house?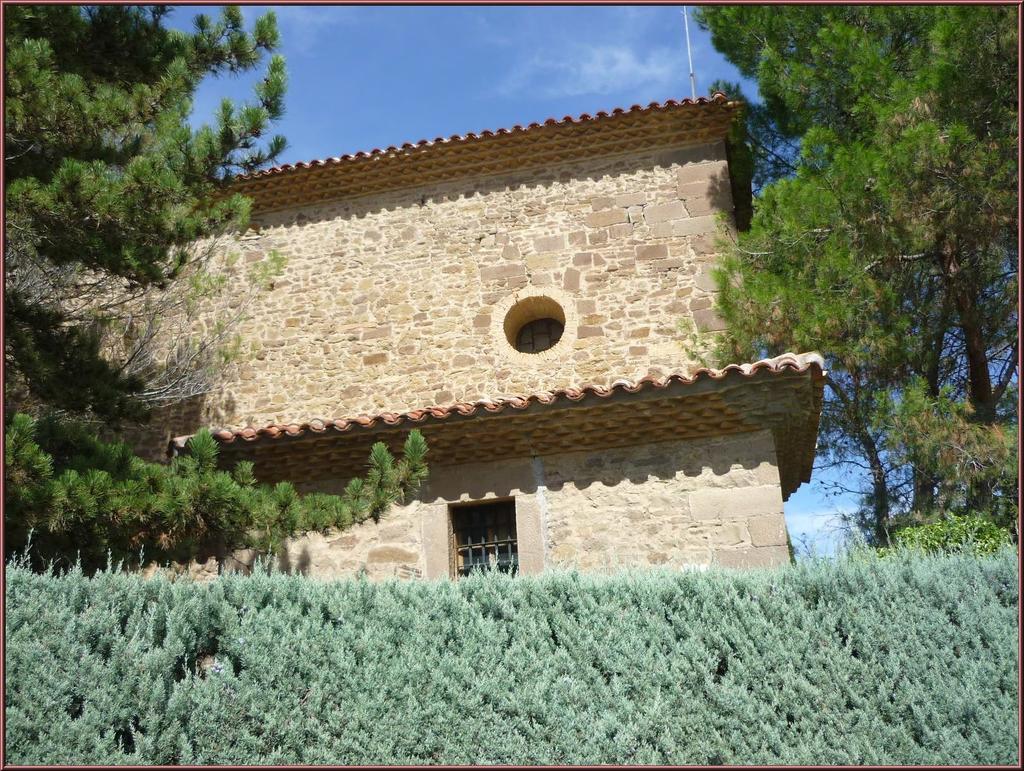
rect(0, 97, 827, 567)
